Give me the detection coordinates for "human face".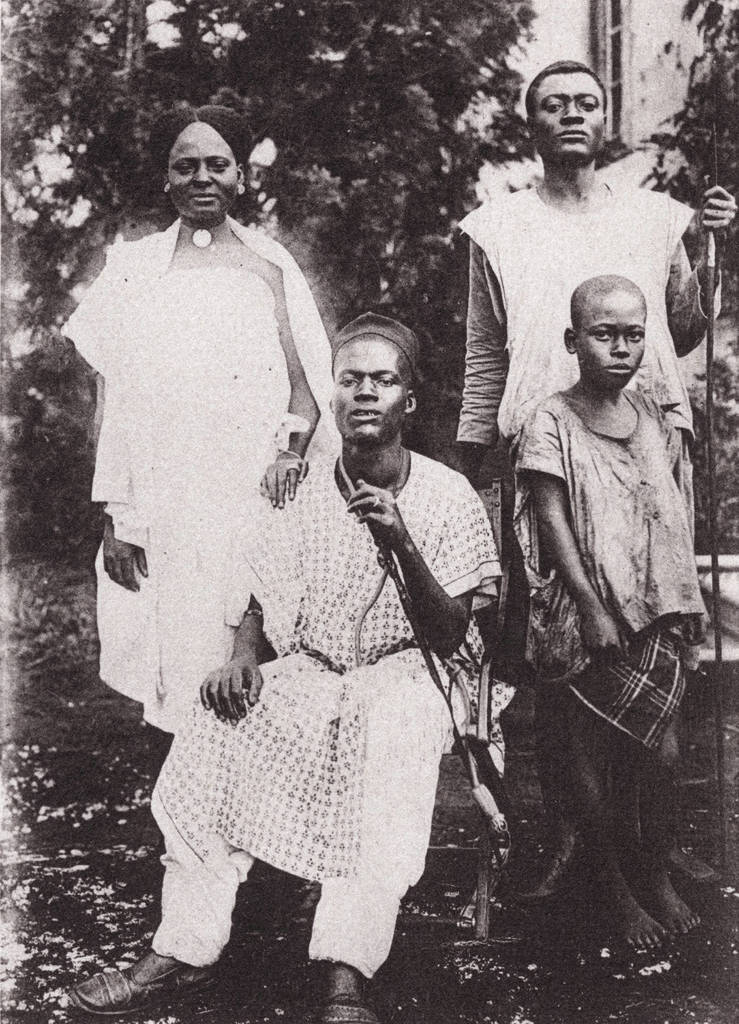
[x1=329, y1=339, x2=406, y2=449].
